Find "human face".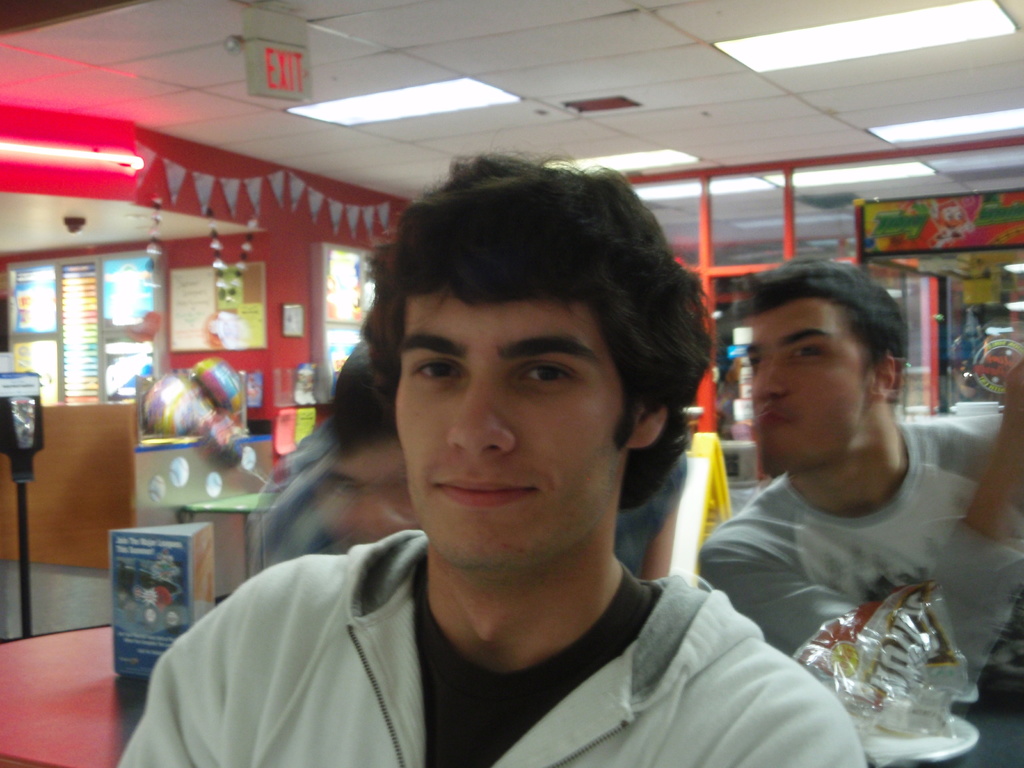
bbox=[750, 300, 873, 470].
